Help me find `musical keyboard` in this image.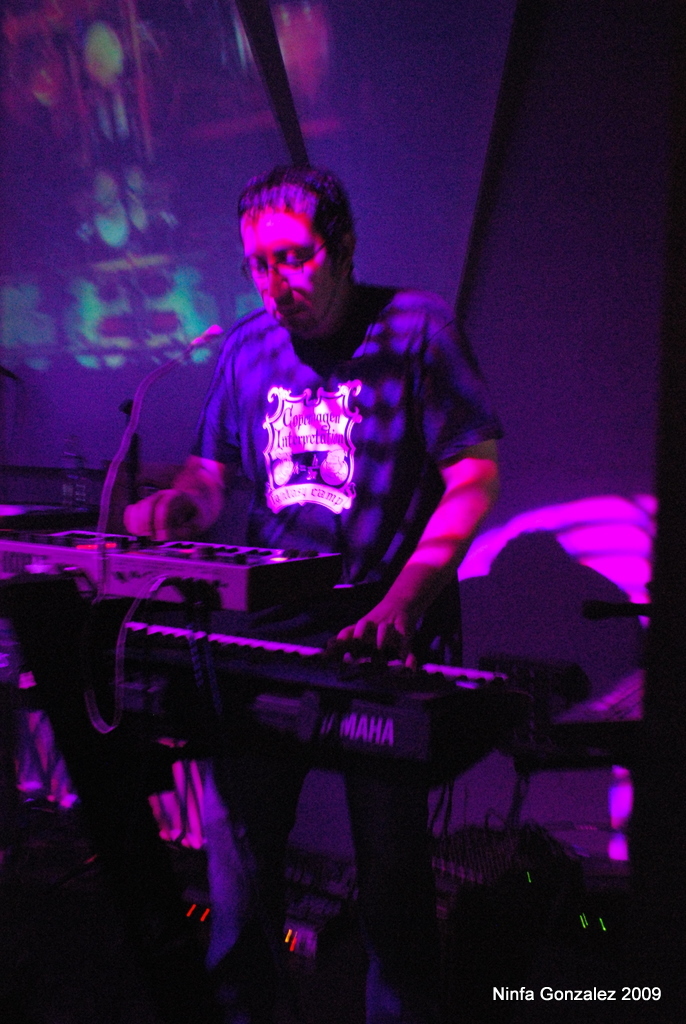
Found it: [x1=108, y1=612, x2=541, y2=784].
